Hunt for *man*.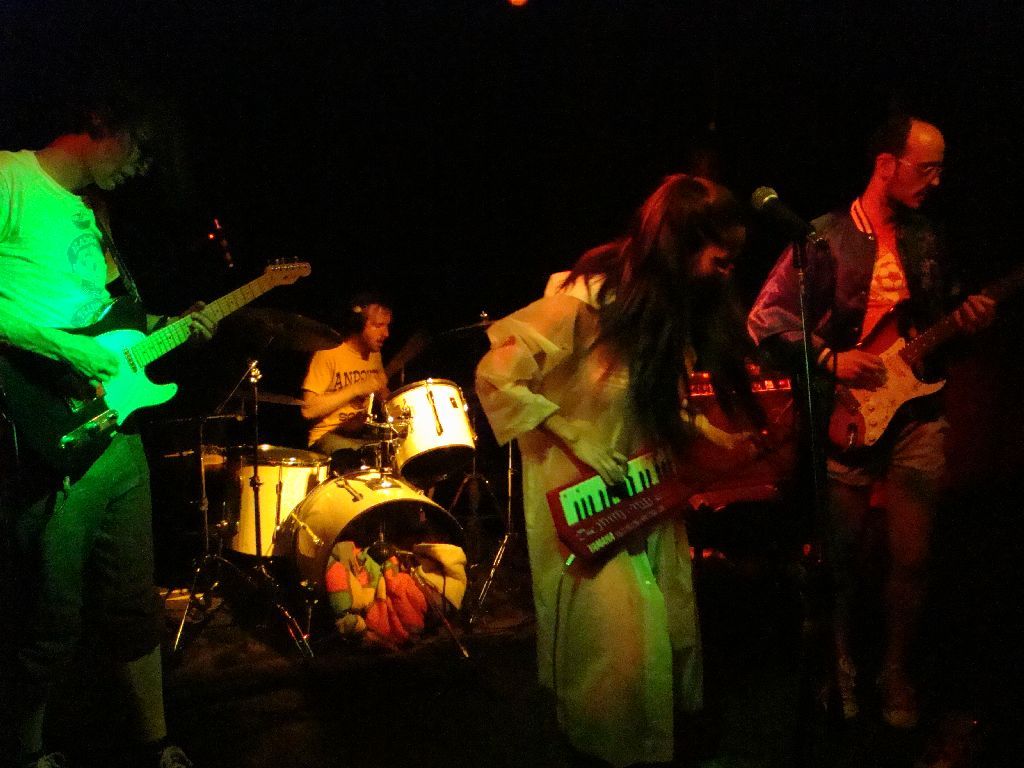
Hunted down at <region>746, 124, 1002, 716</region>.
